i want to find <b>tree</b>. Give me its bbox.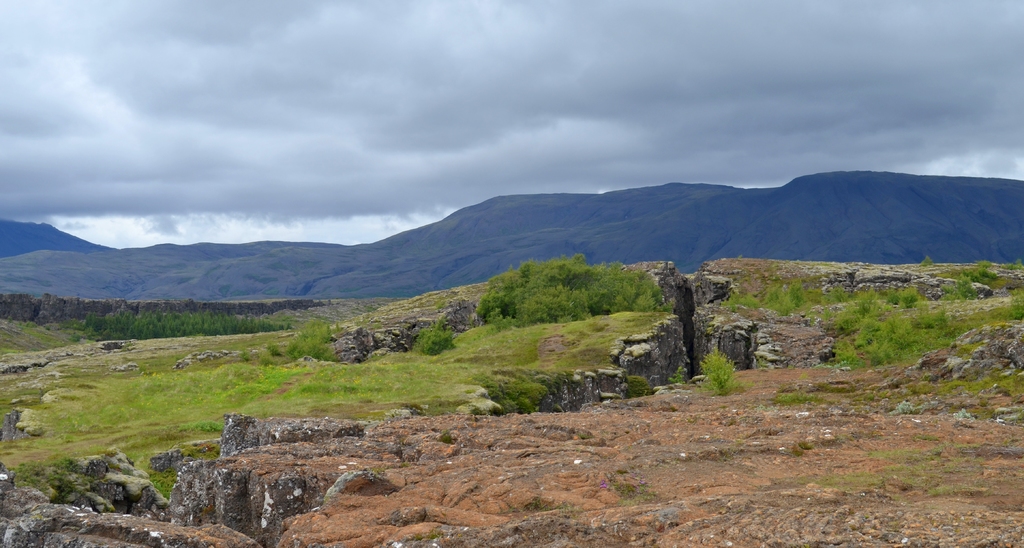
crop(479, 247, 666, 337).
